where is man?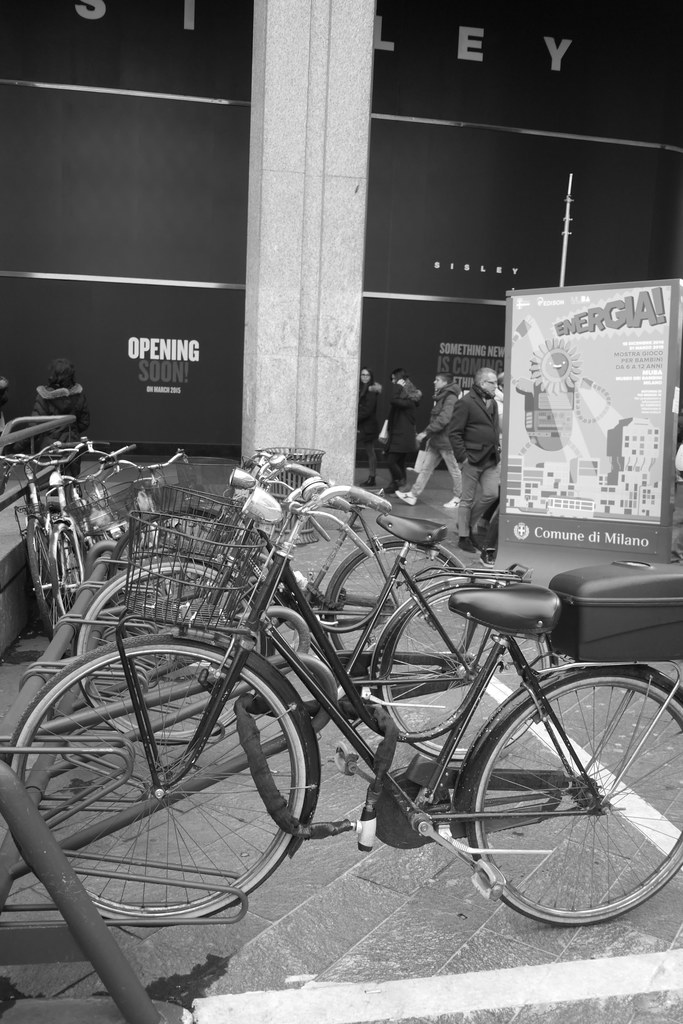
396, 371, 463, 506.
